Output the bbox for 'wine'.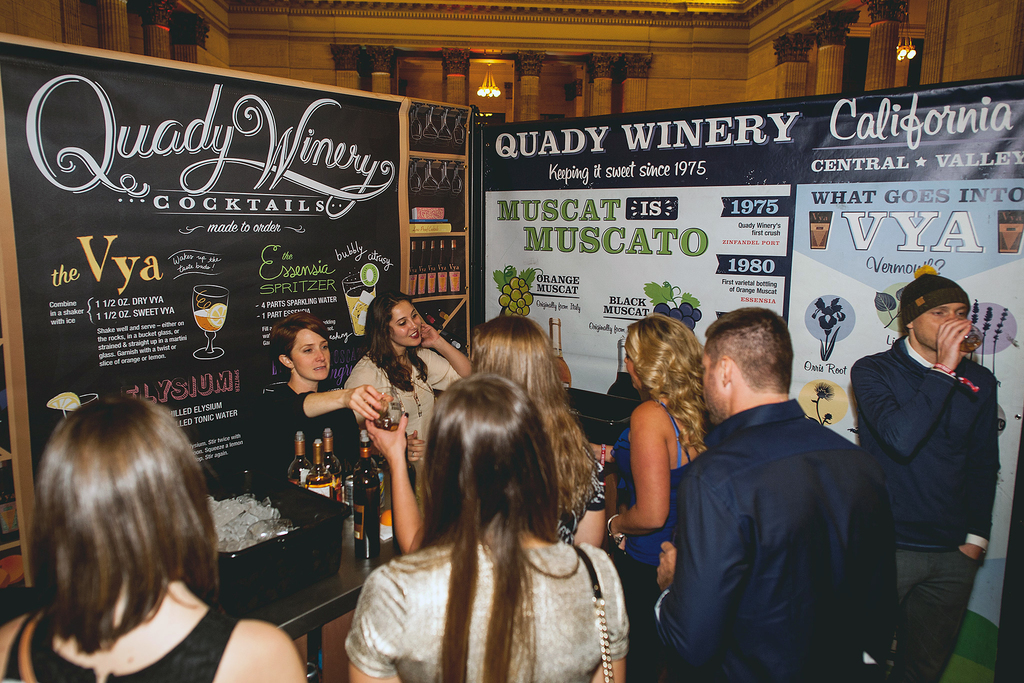
locate(344, 290, 373, 337).
